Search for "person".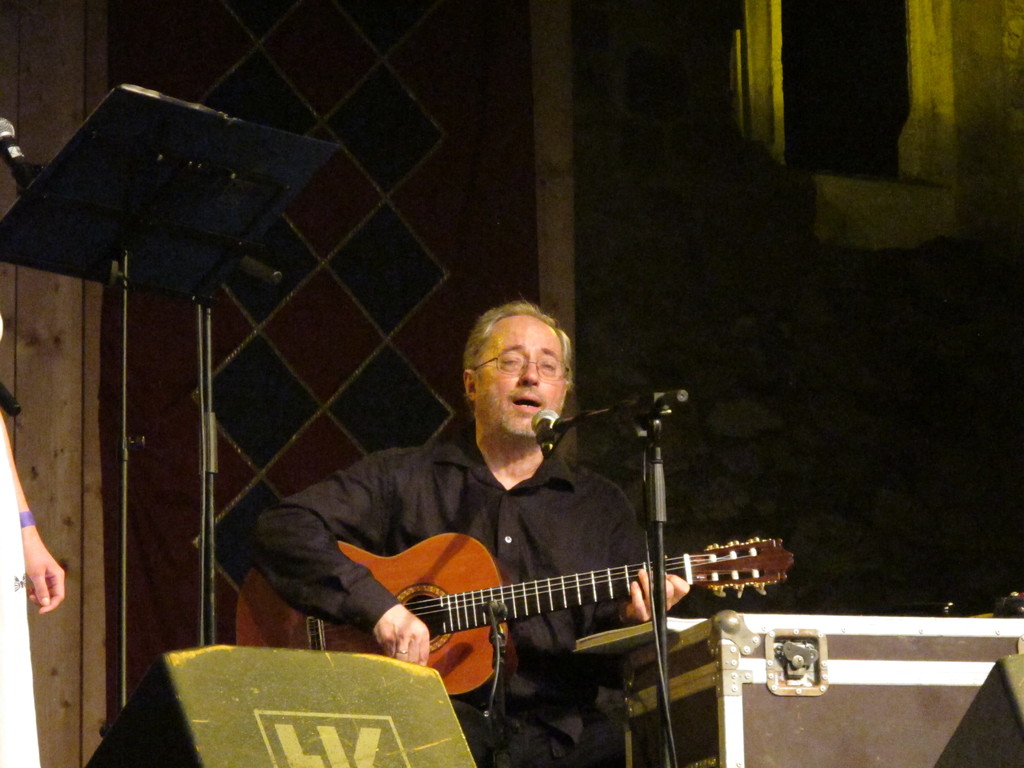
Found at [251, 297, 692, 767].
